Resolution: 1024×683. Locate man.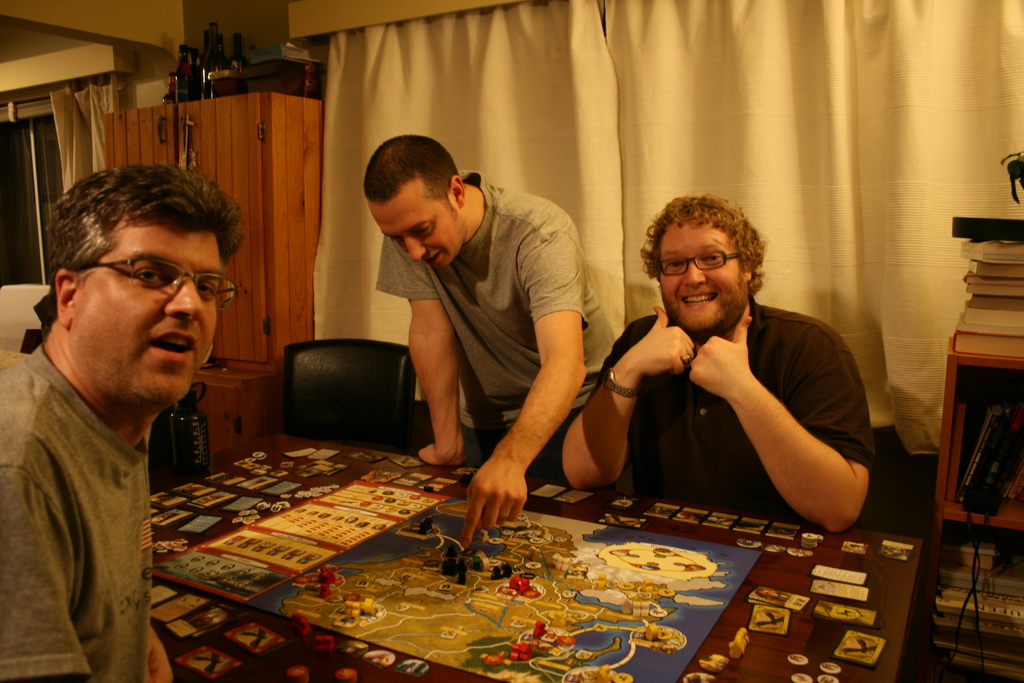
362 132 619 552.
